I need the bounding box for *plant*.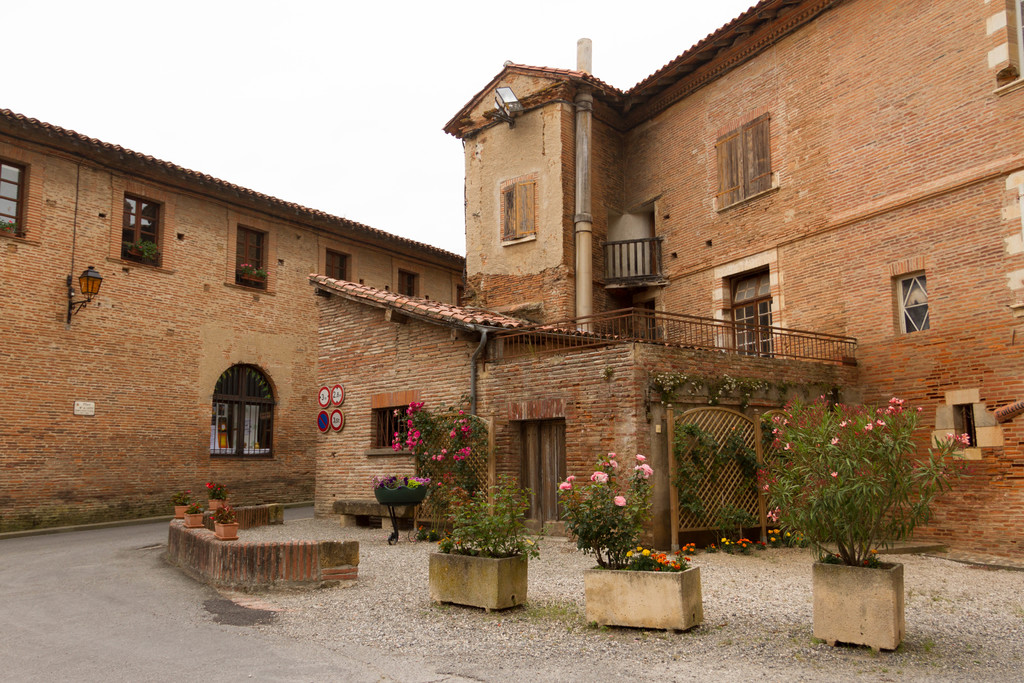
Here it is: {"left": 701, "top": 536, "right": 751, "bottom": 554}.
